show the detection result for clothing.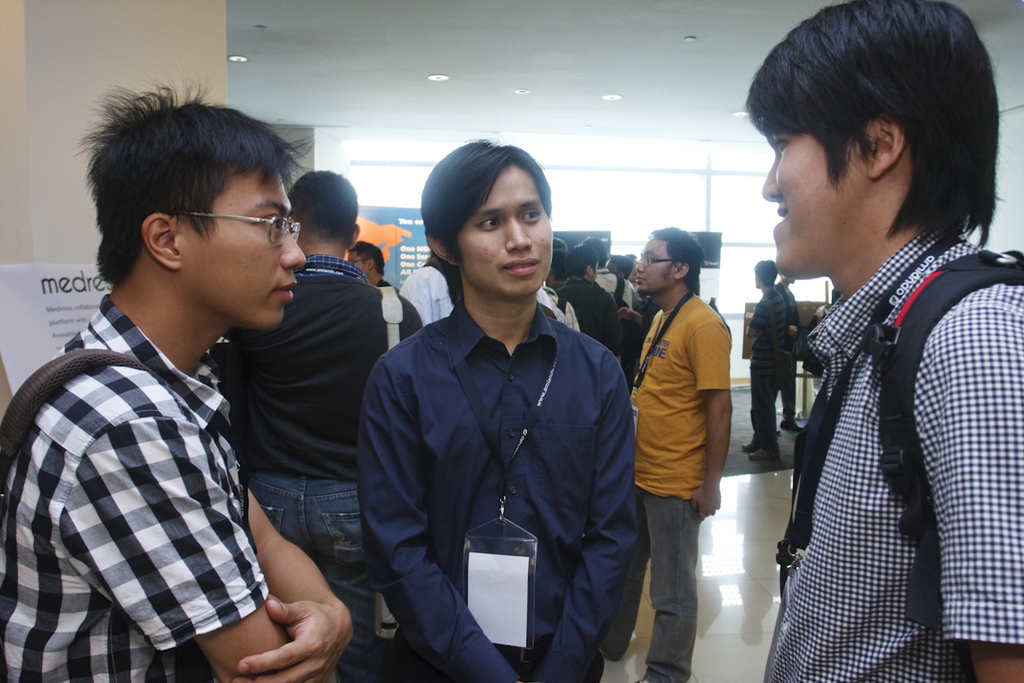
(591,266,649,312).
